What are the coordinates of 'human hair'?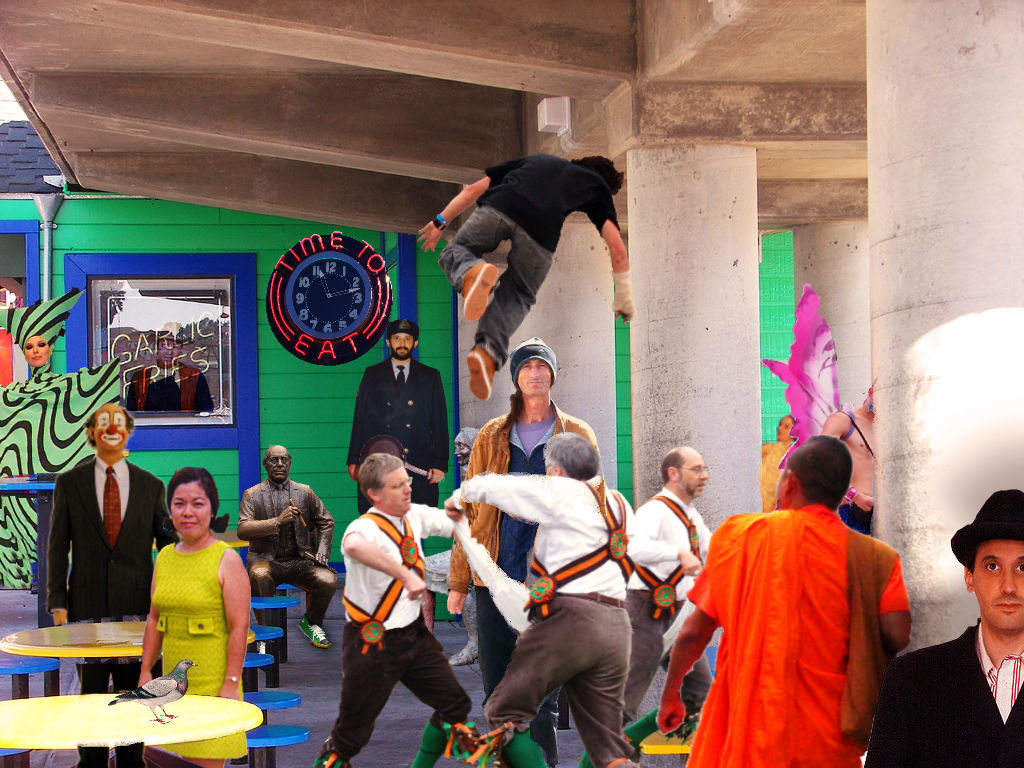
x1=777 y1=441 x2=864 y2=523.
